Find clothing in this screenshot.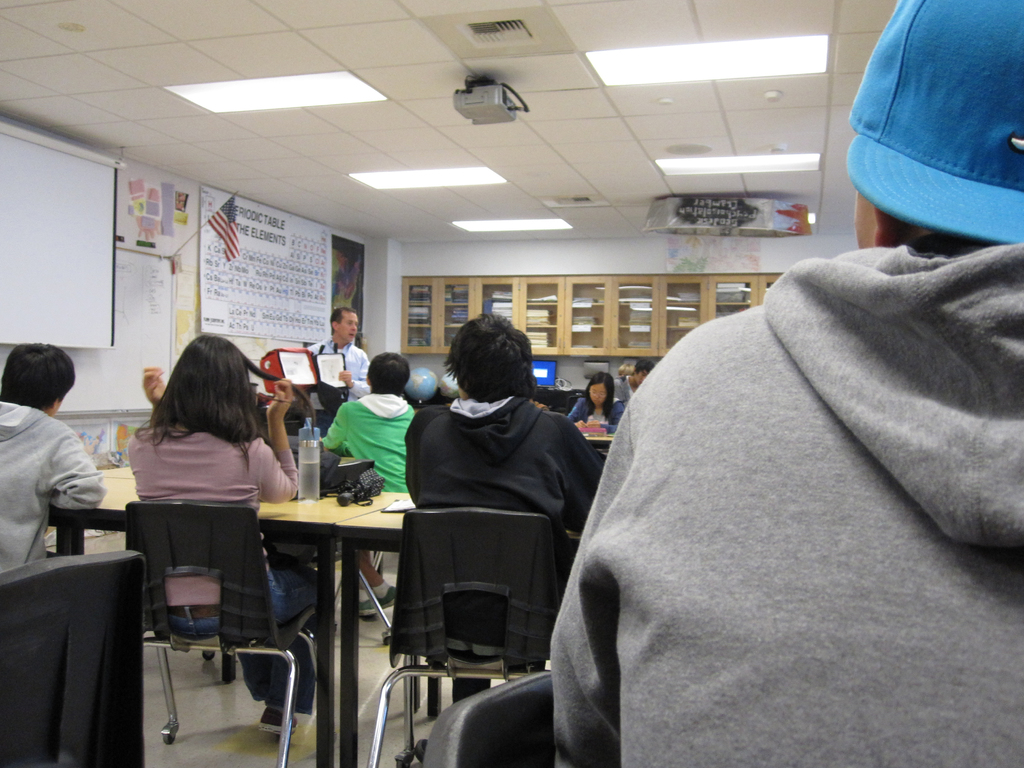
The bounding box for clothing is bbox(319, 386, 428, 493).
